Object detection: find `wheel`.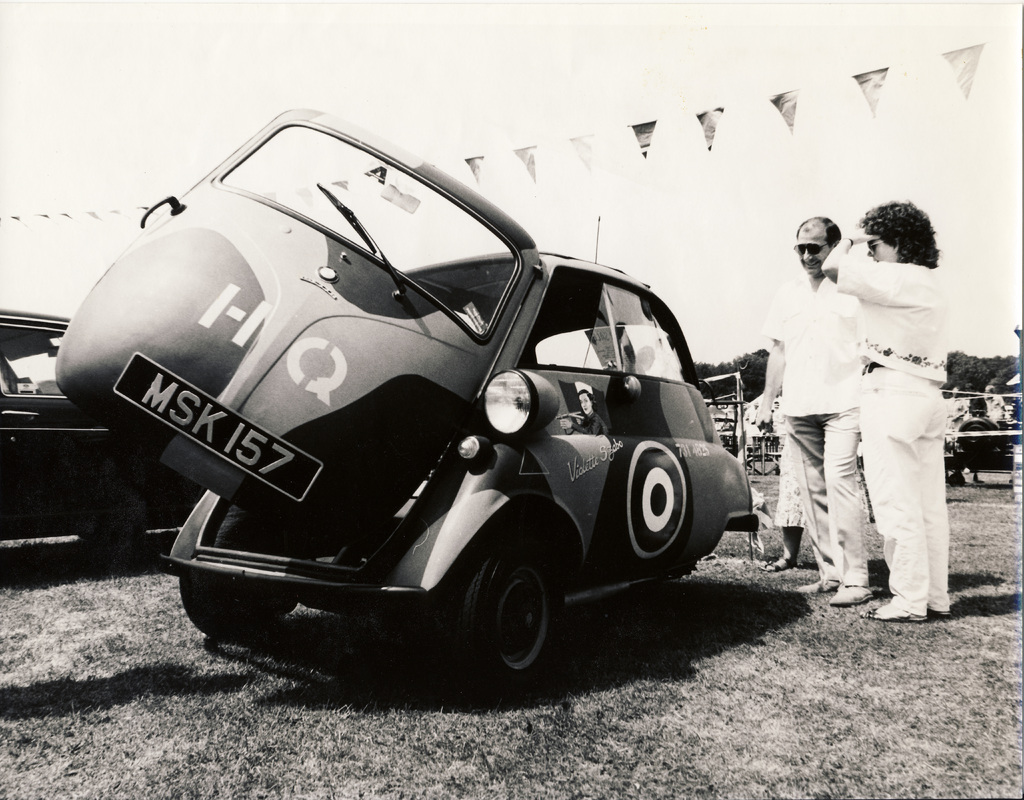
box(471, 558, 563, 682).
